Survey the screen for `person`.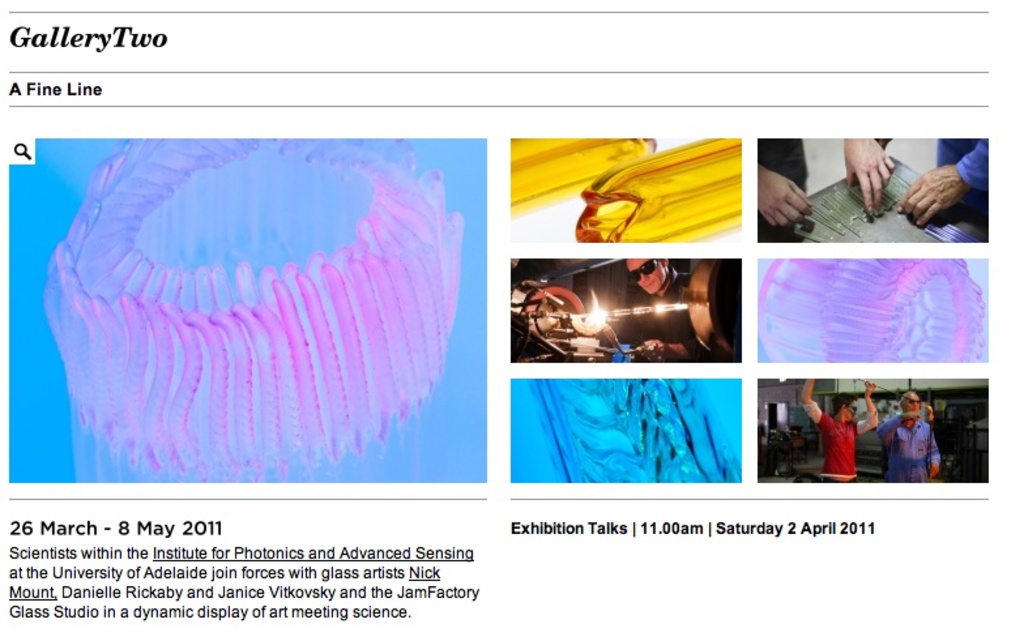
Survey found: [left=616, top=255, right=744, bottom=360].
